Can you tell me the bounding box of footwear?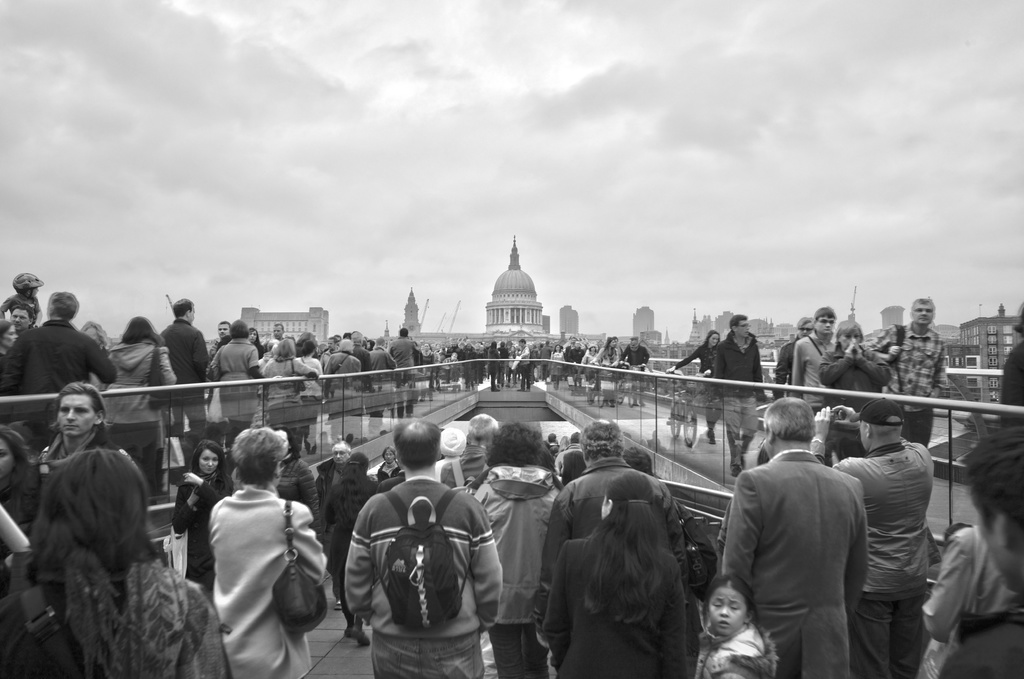
left=729, top=464, right=742, bottom=475.
